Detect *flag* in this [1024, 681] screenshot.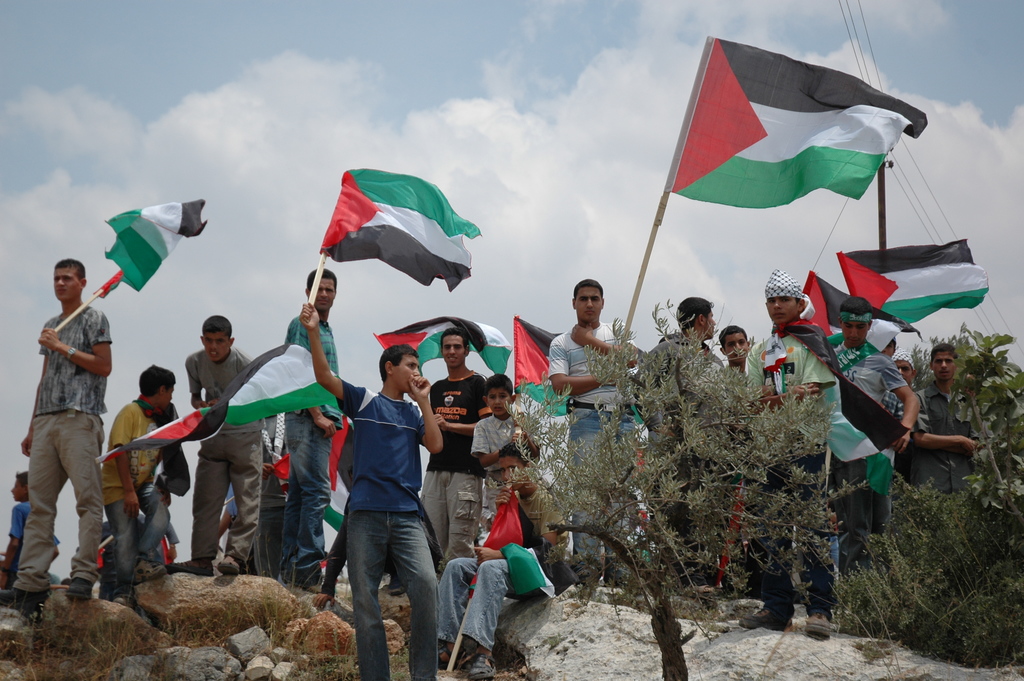
Detection: [left=840, top=243, right=987, bottom=330].
